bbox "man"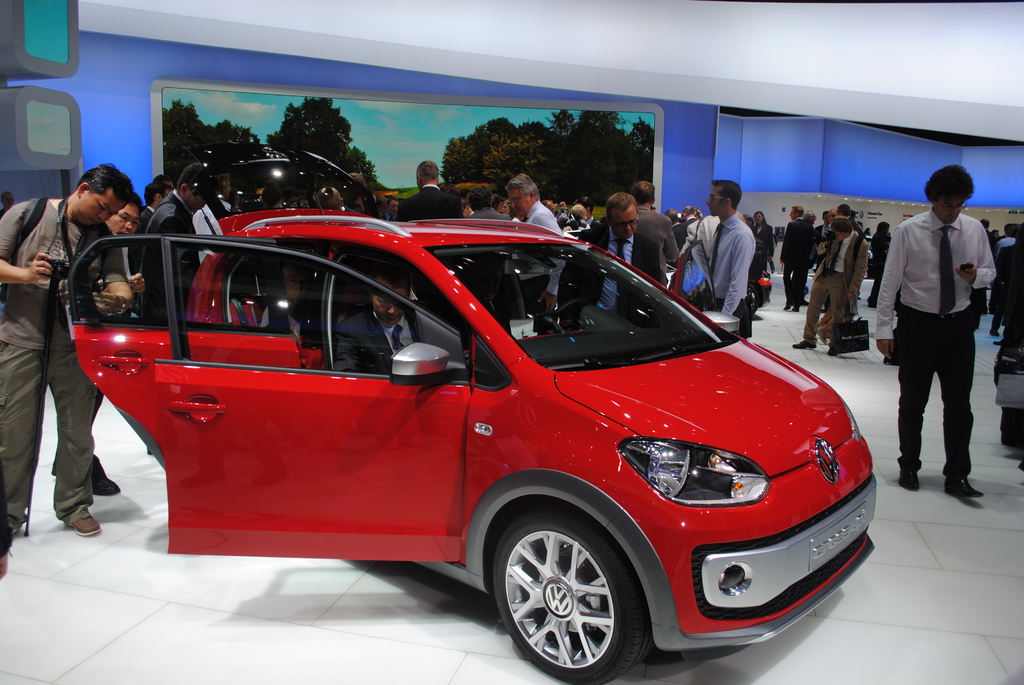
(49,193,150,500)
